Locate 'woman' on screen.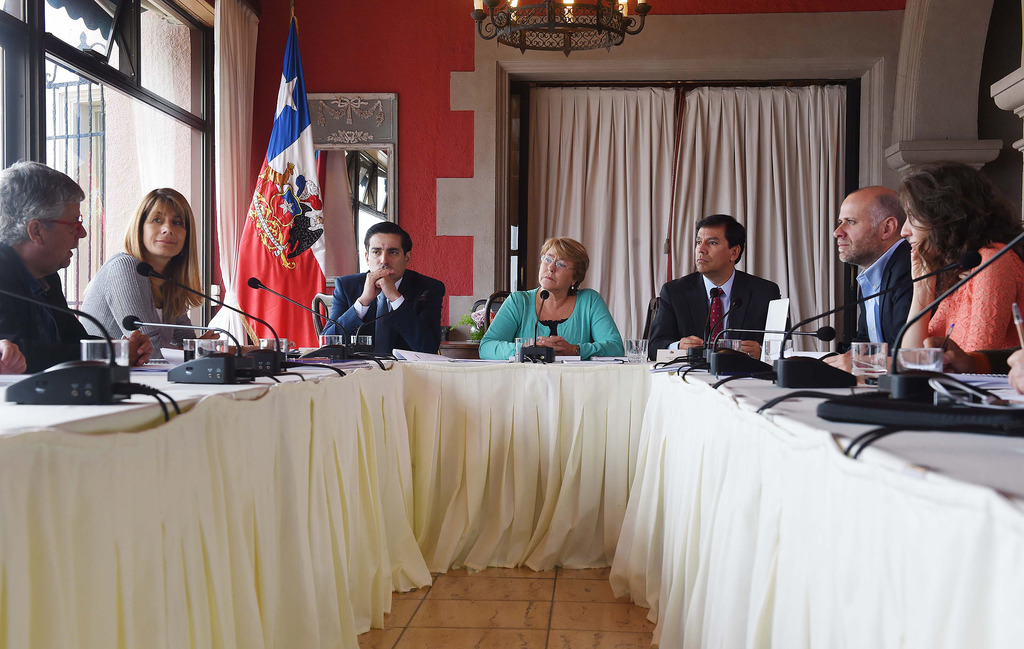
On screen at x1=822, y1=161, x2=1023, y2=384.
